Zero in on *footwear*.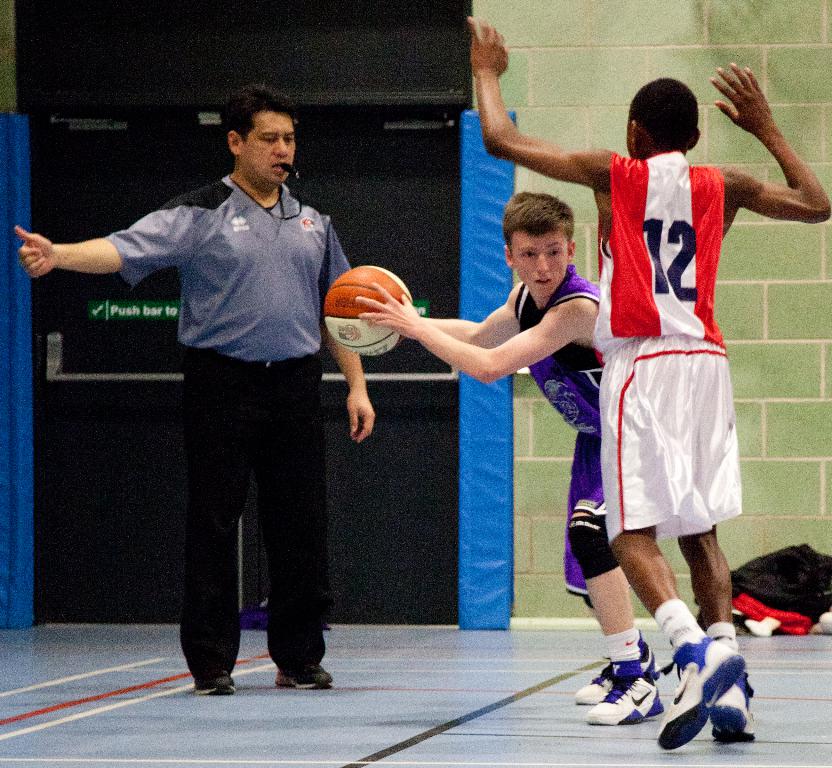
Zeroed in: locate(584, 649, 666, 728).
